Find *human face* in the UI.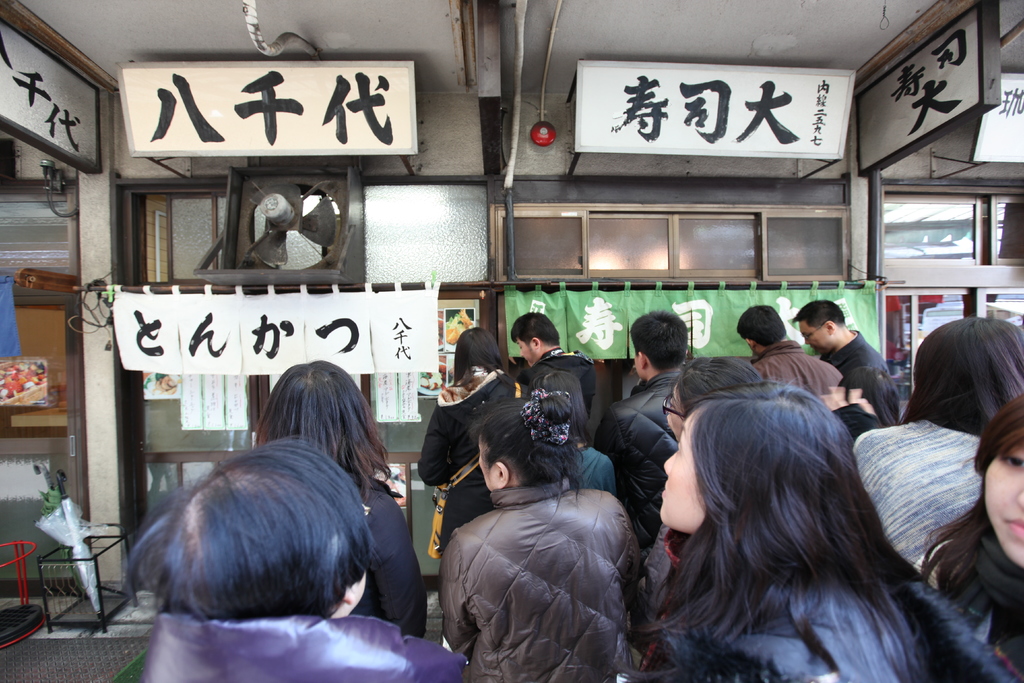
UI element at Rect(986, 432, 1023, 569).
